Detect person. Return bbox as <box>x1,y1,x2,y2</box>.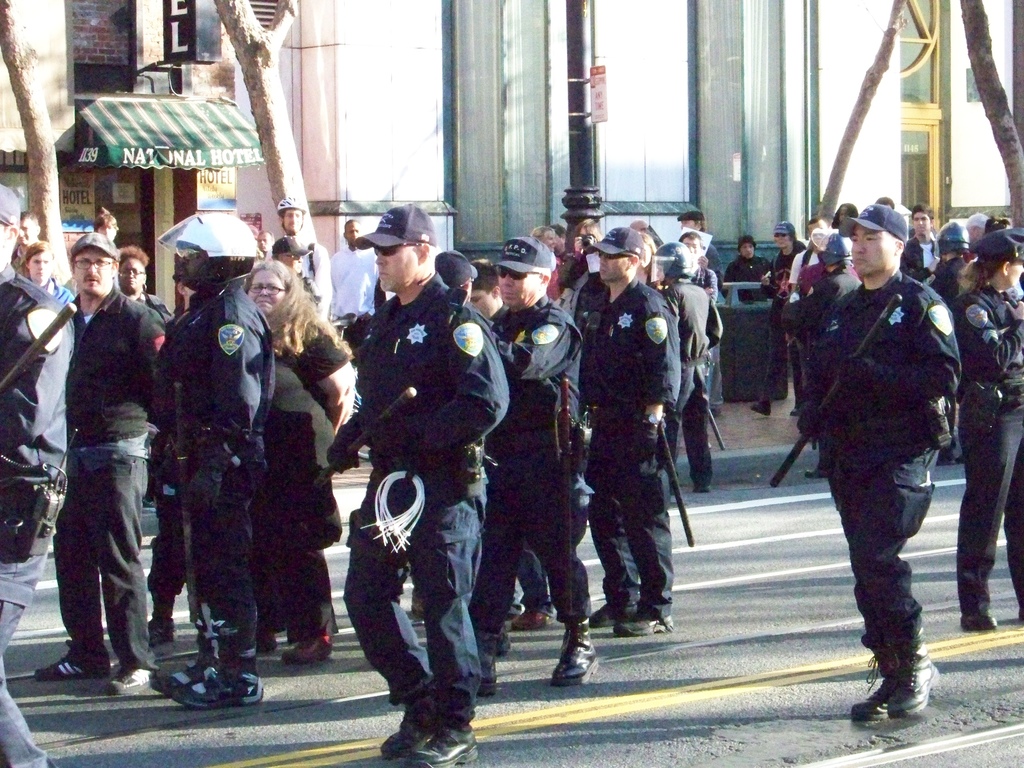
<box>326,204,513,767</box>.
